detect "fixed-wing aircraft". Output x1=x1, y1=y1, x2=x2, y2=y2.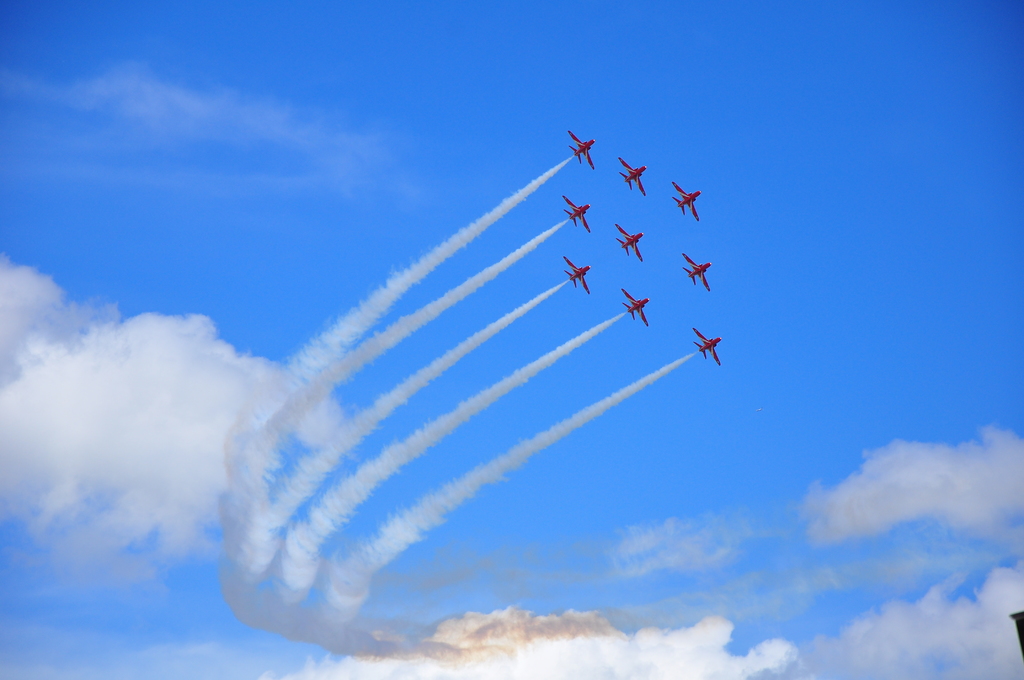
x1=623, y1=289, x2=652, y2=325.
